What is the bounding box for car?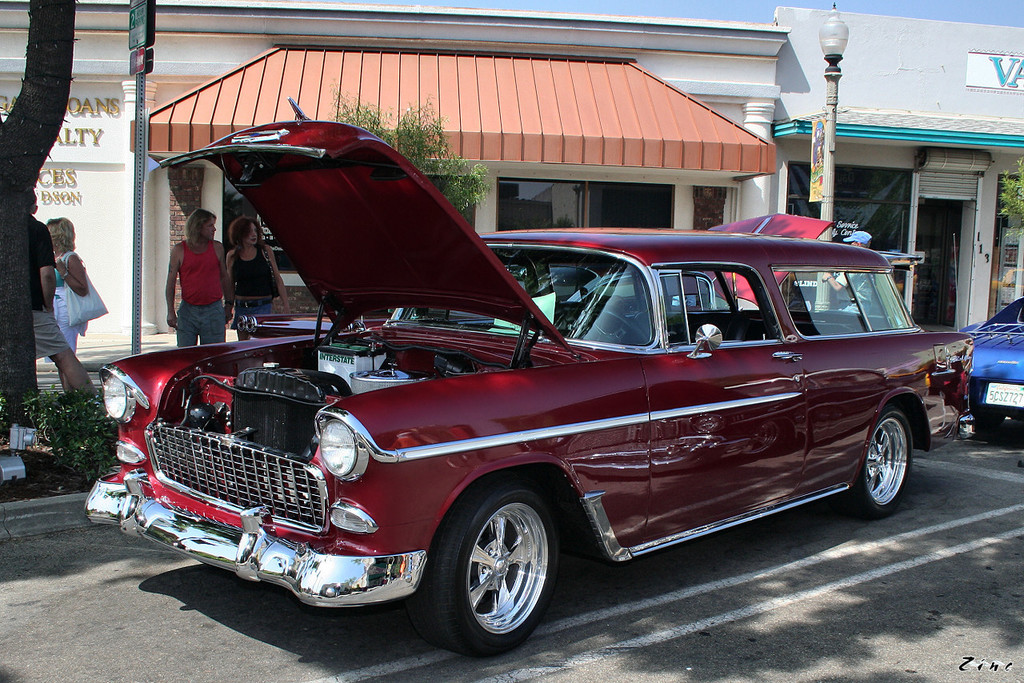
left=130, top=186, right=947, bottom=656.
